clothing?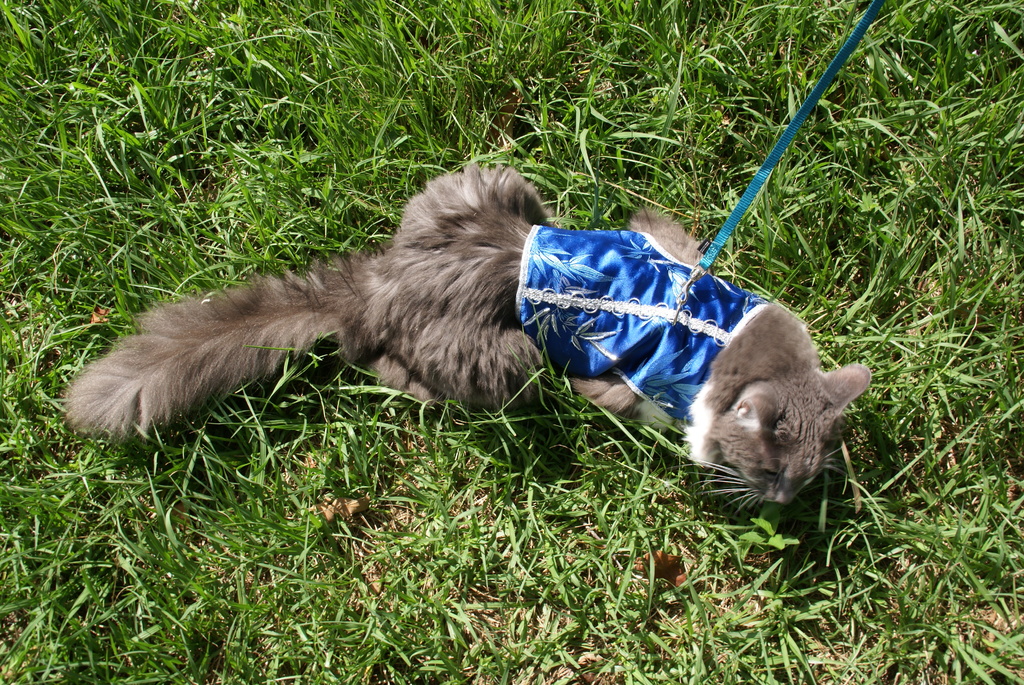
<box>514,228,767,421</box>
